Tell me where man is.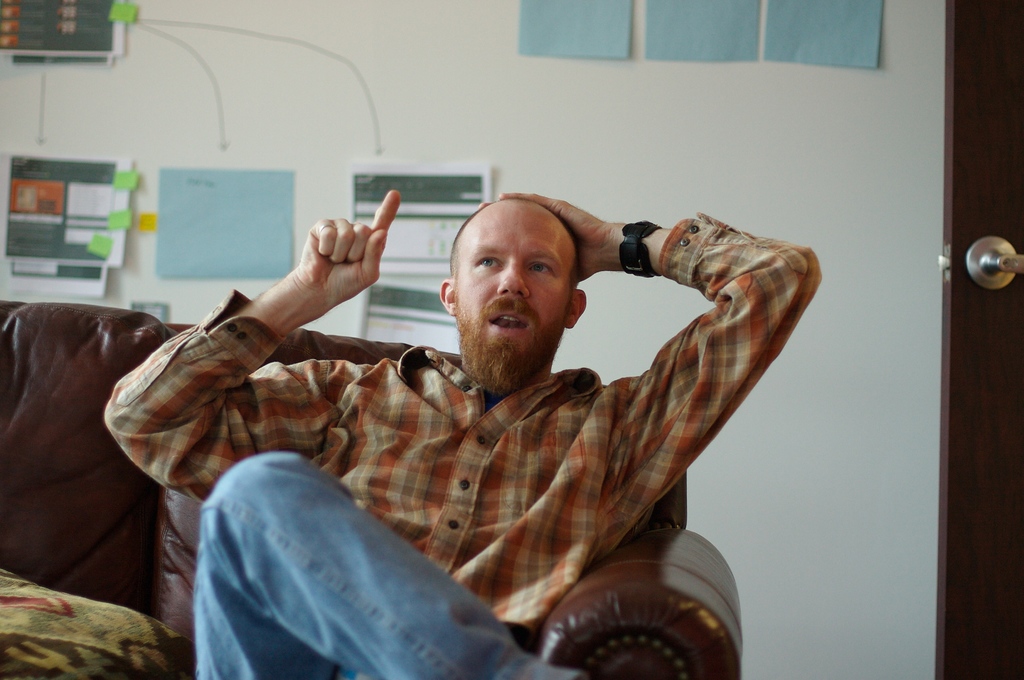
man is at (88,183,822,679).
